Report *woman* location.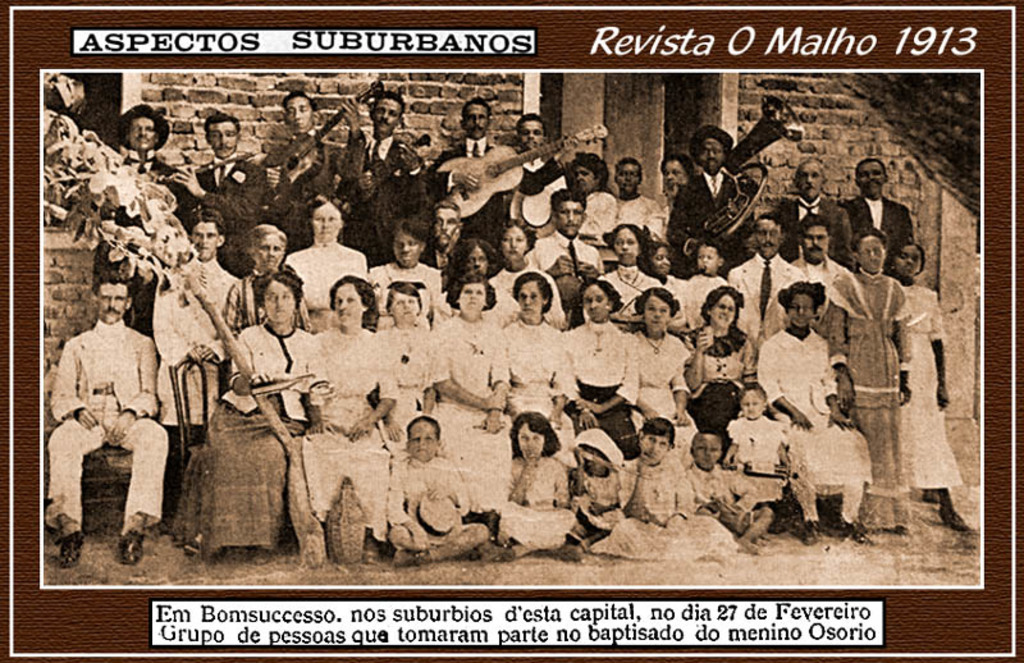
Report: {"left": 631, "top": 282, "right": 692, "bottom": 453}.
